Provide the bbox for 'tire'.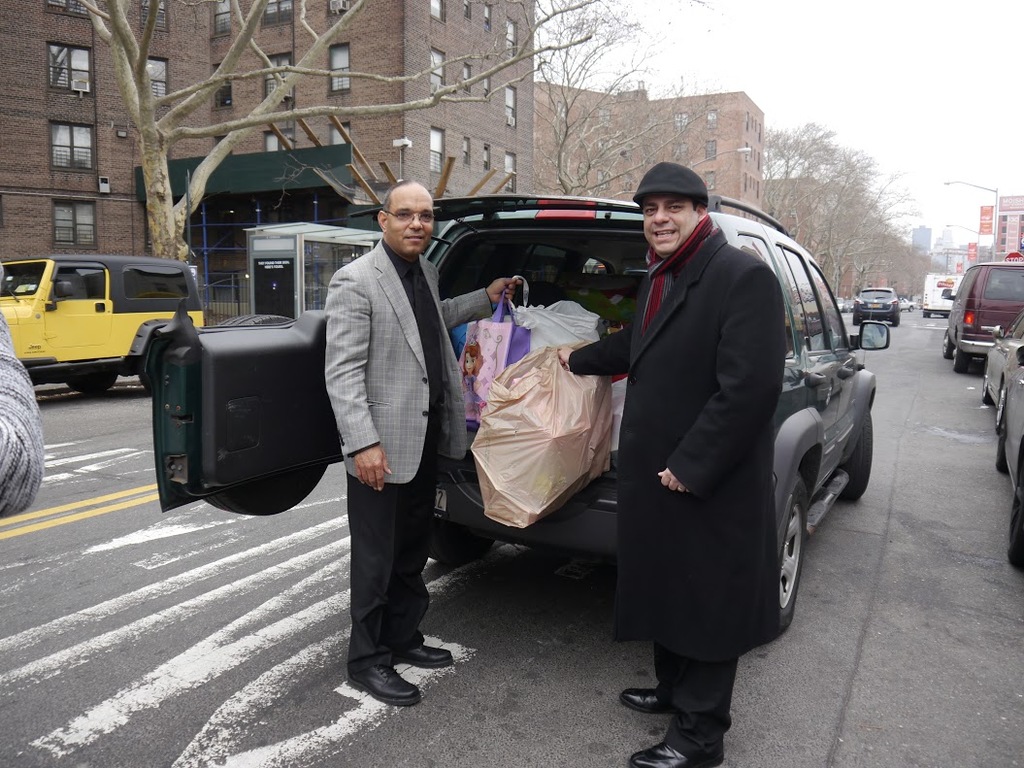
detection(937, 333, 952, 354).
